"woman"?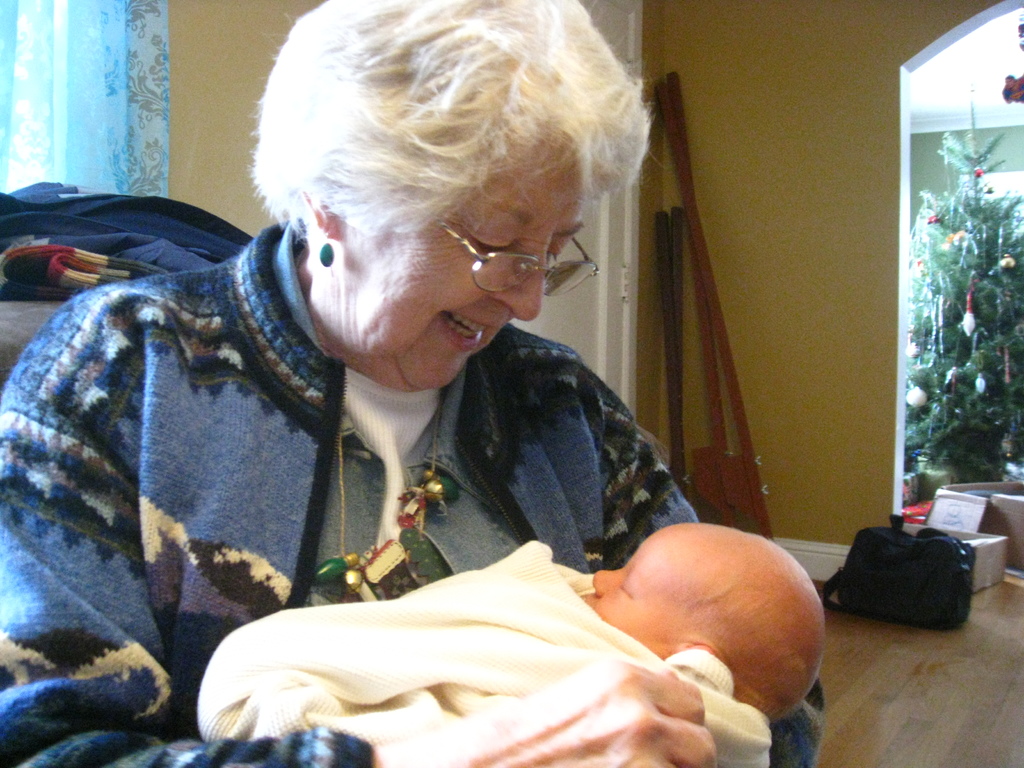
{"x1": 13, "y1": 28, "x2": 798, "y2": 754}
